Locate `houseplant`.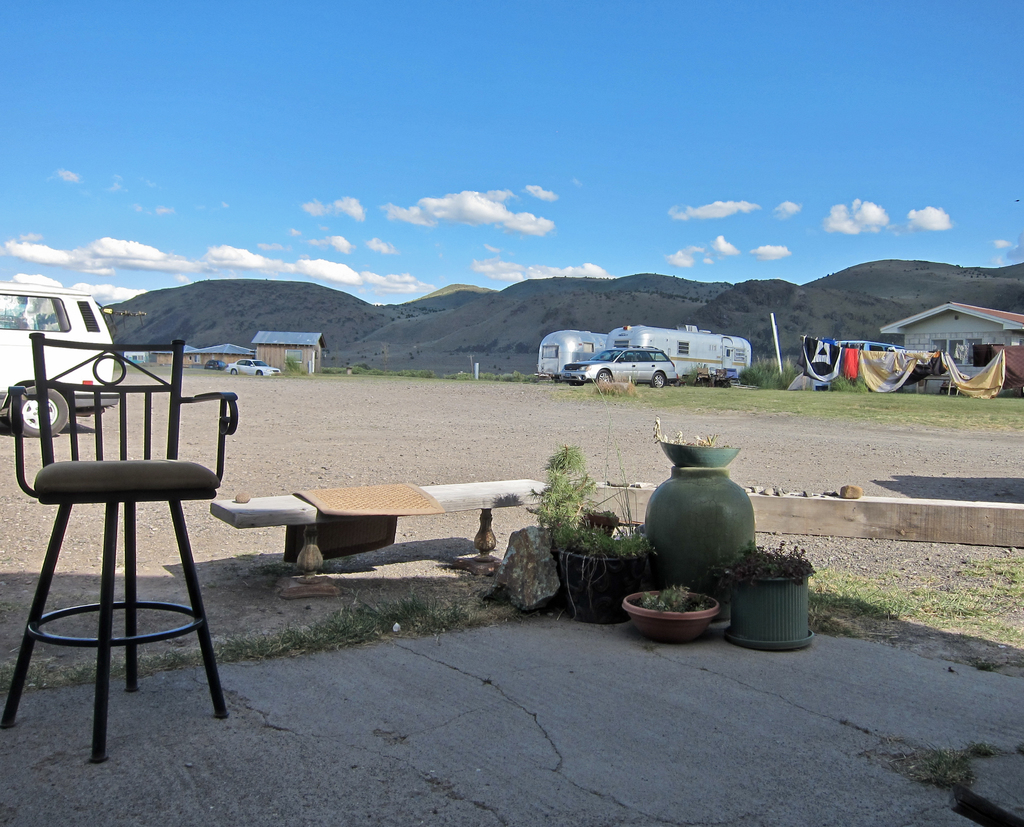
Bounding box: (left=626, top=578, right=711, bottom=650).
